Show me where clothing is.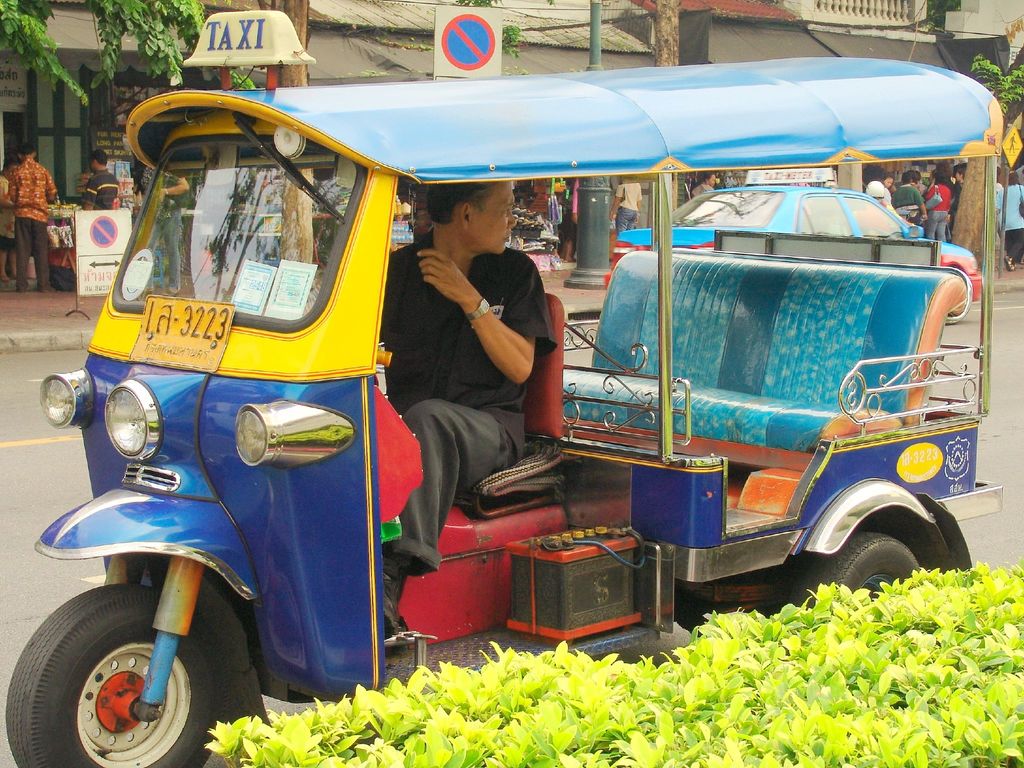
clothing is at (left=79, top=147, right=119, bottom=209).
